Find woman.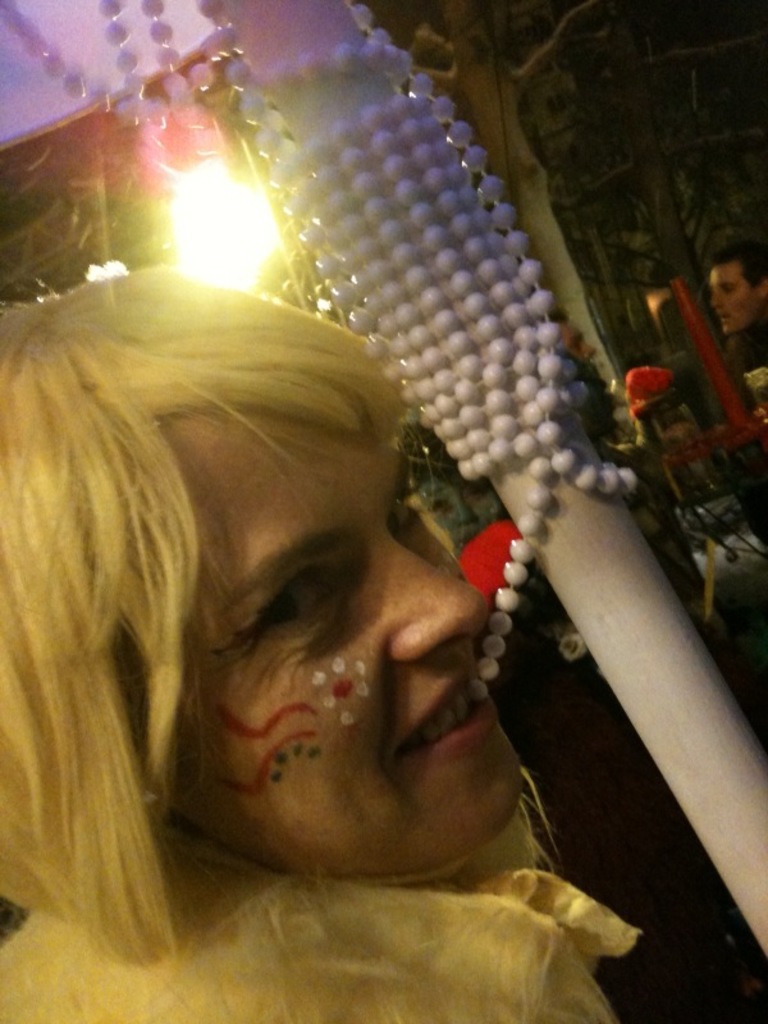
box=[0, 154, 657, 1001].
